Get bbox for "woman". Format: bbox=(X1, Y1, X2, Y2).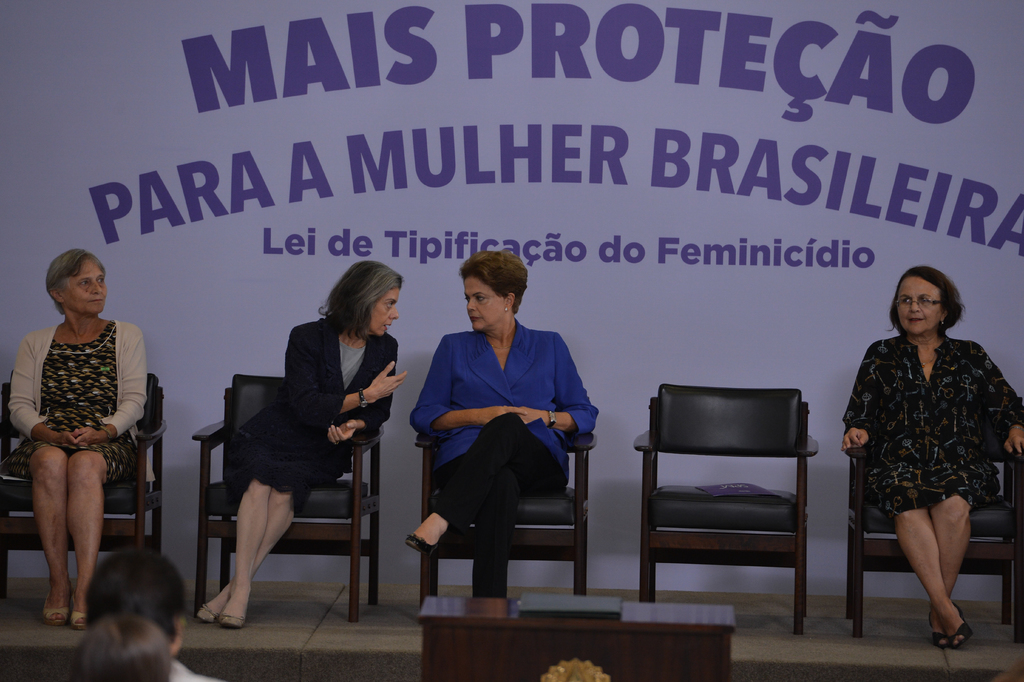
bbox=(845, 258, 1023, 649).
